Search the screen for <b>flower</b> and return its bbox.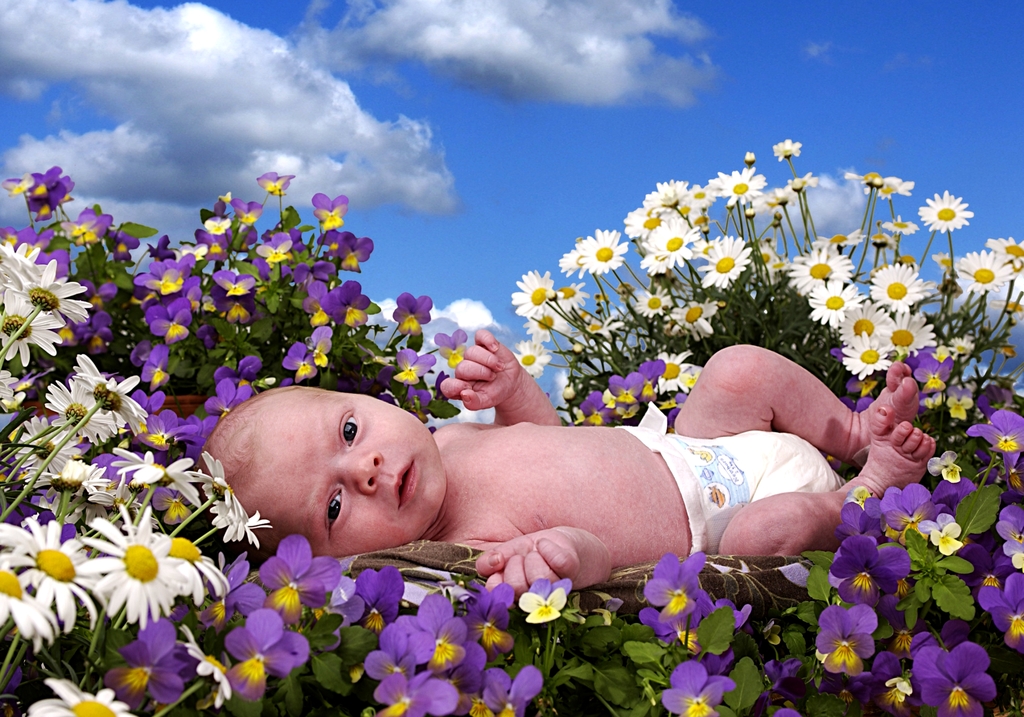
Found: bbox=[829, 607, 900, 689].
